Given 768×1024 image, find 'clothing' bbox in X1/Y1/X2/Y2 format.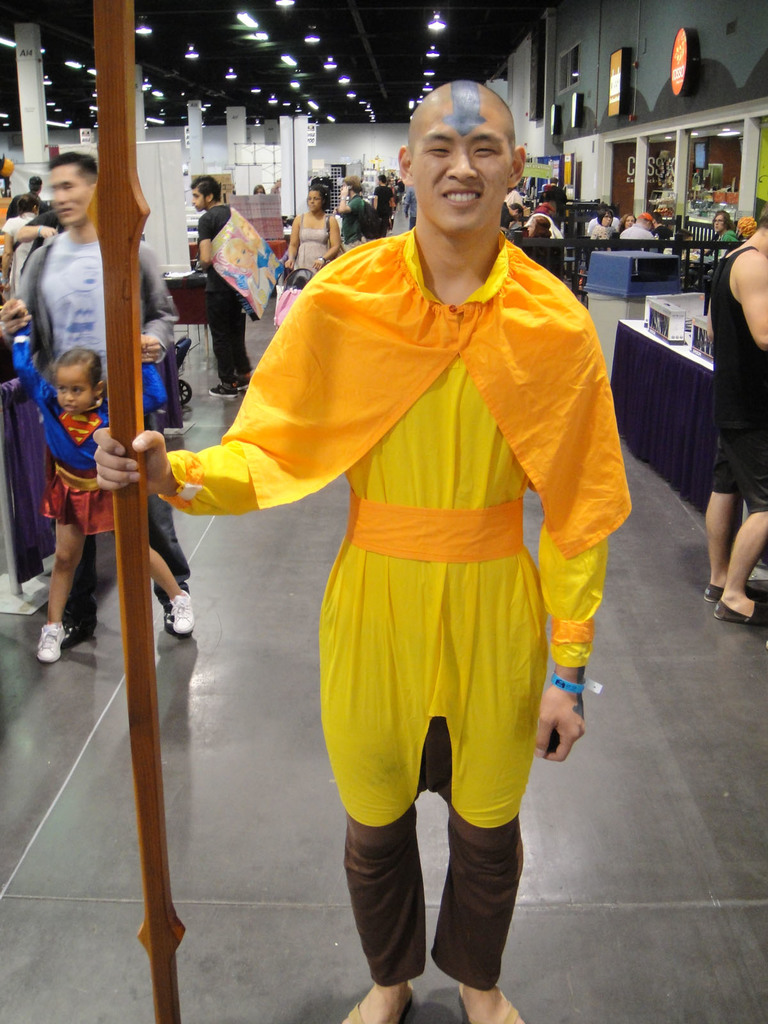
708/417/767/517.
